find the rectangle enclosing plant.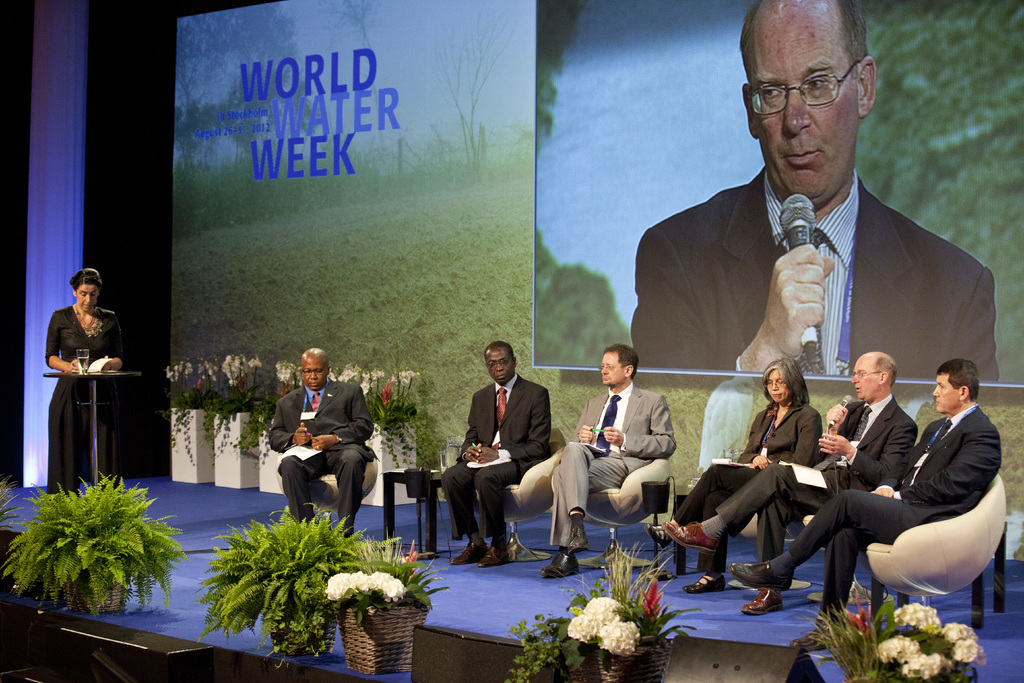
select_region(321, 523, 453, 636).
